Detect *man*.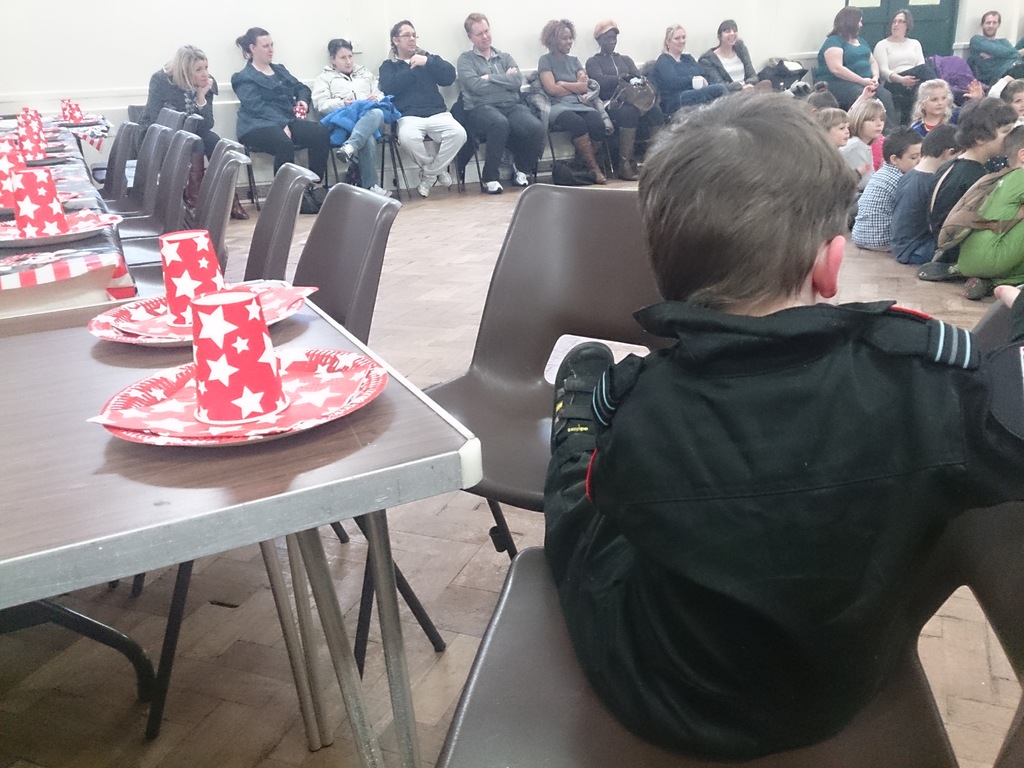
Detected at (x1=374, y1=19, x2=474, y2=199).
